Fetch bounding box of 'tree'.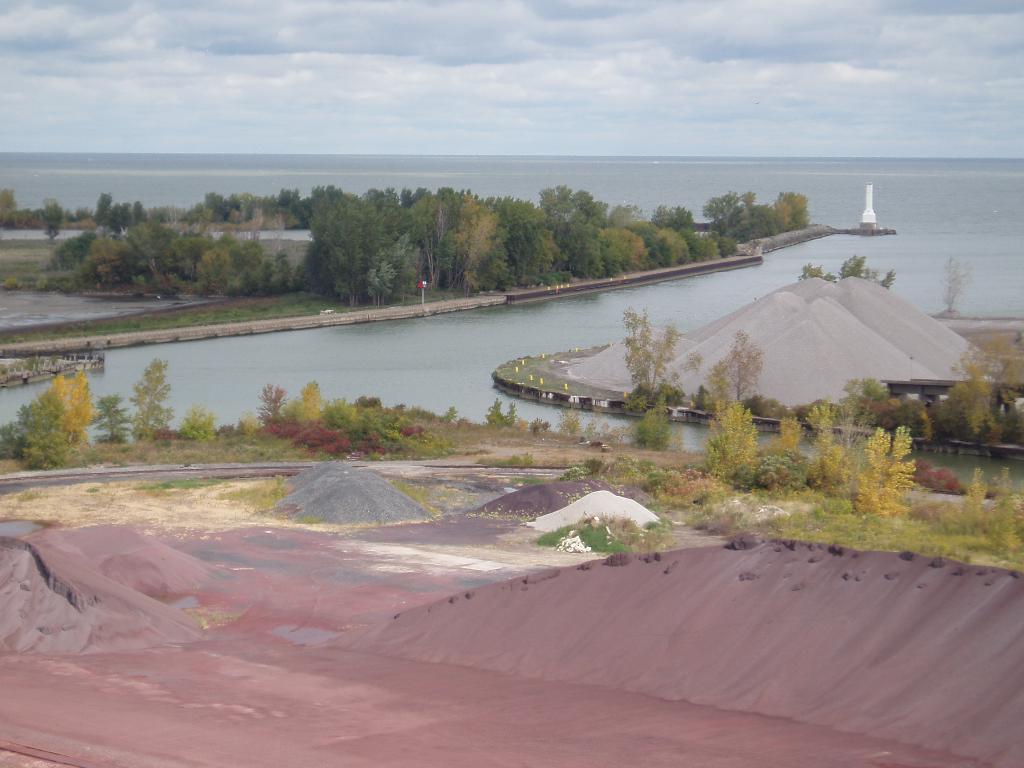
Bbox: 196,188,236,220.
